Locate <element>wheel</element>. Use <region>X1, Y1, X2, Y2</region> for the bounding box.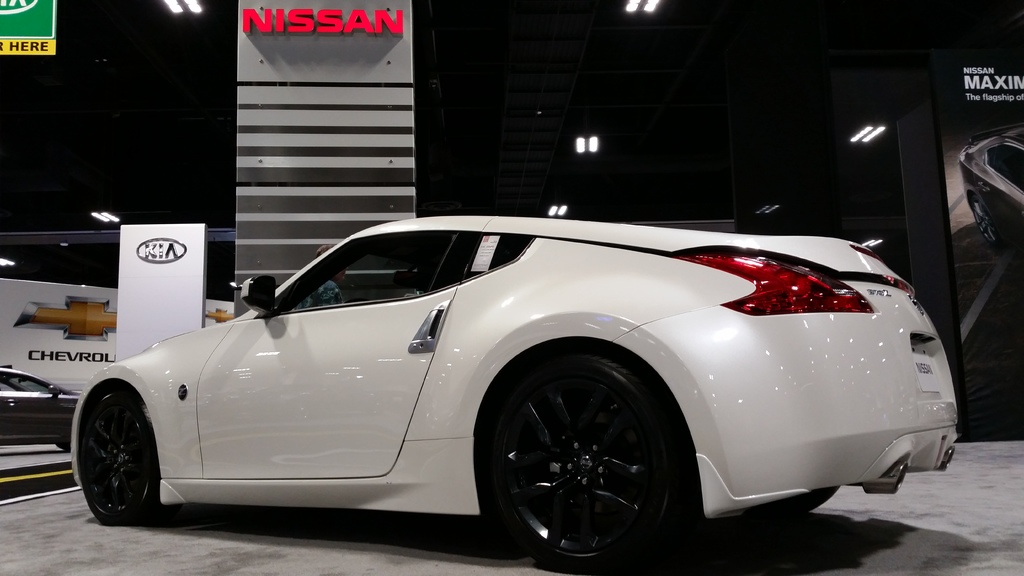
<region>722, 485, 840, 524</region>.
